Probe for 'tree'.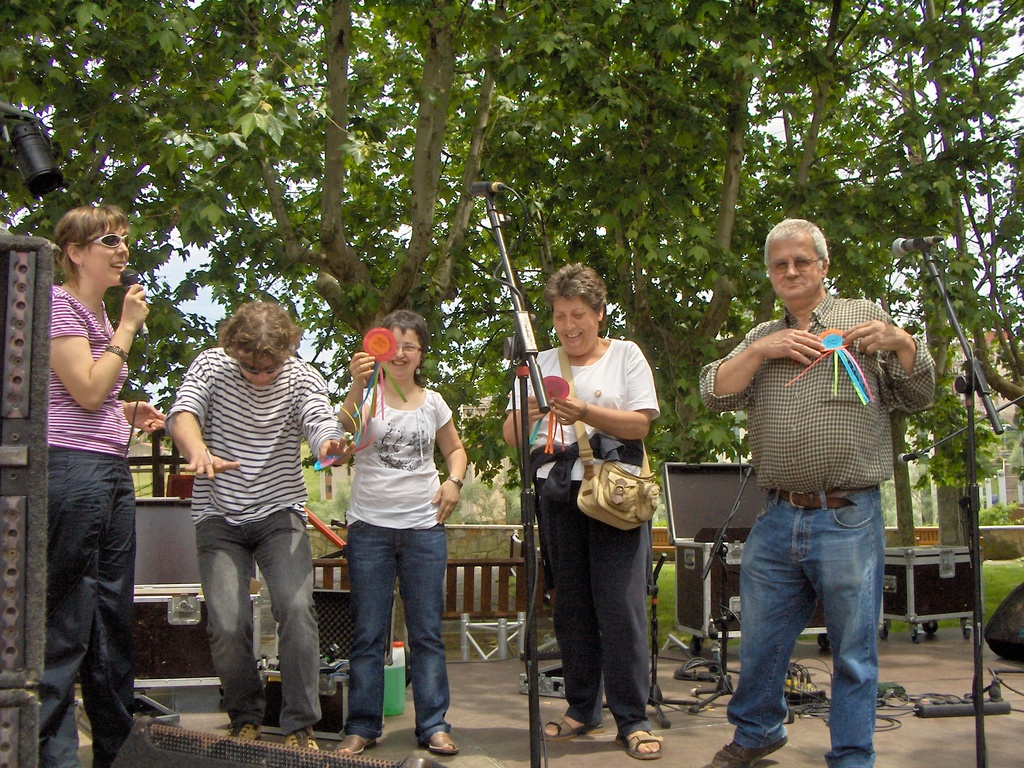
Probe result: 504/4/812/460.
